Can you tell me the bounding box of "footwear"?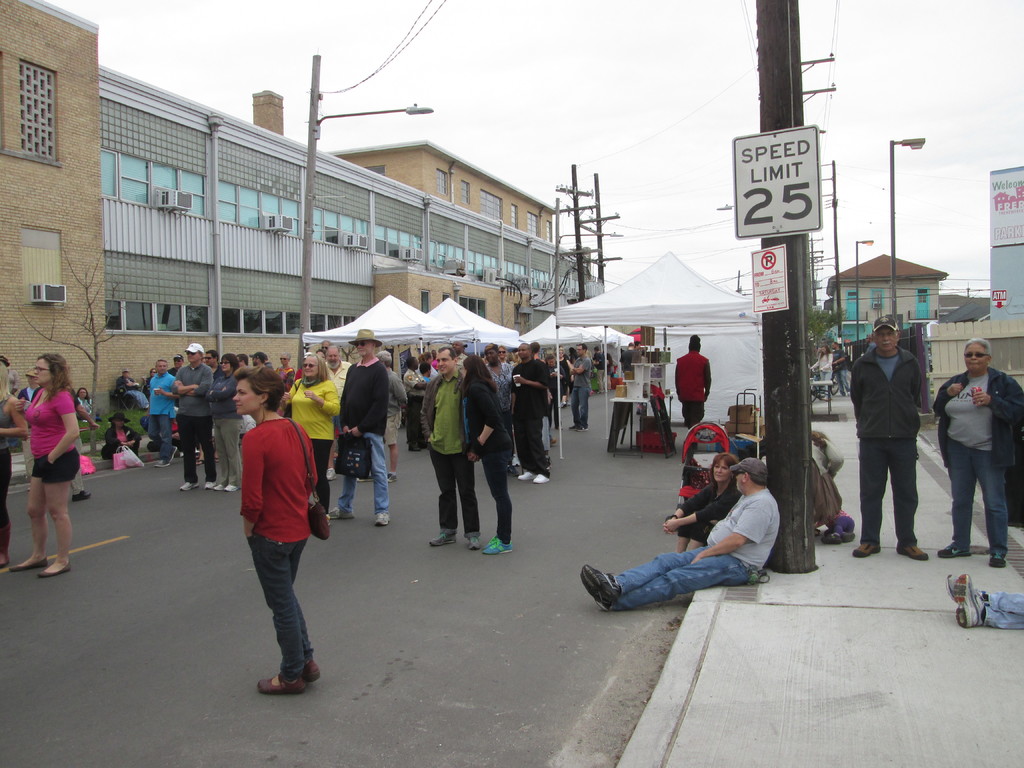
<region>290, 648, 317, 680</region>.
